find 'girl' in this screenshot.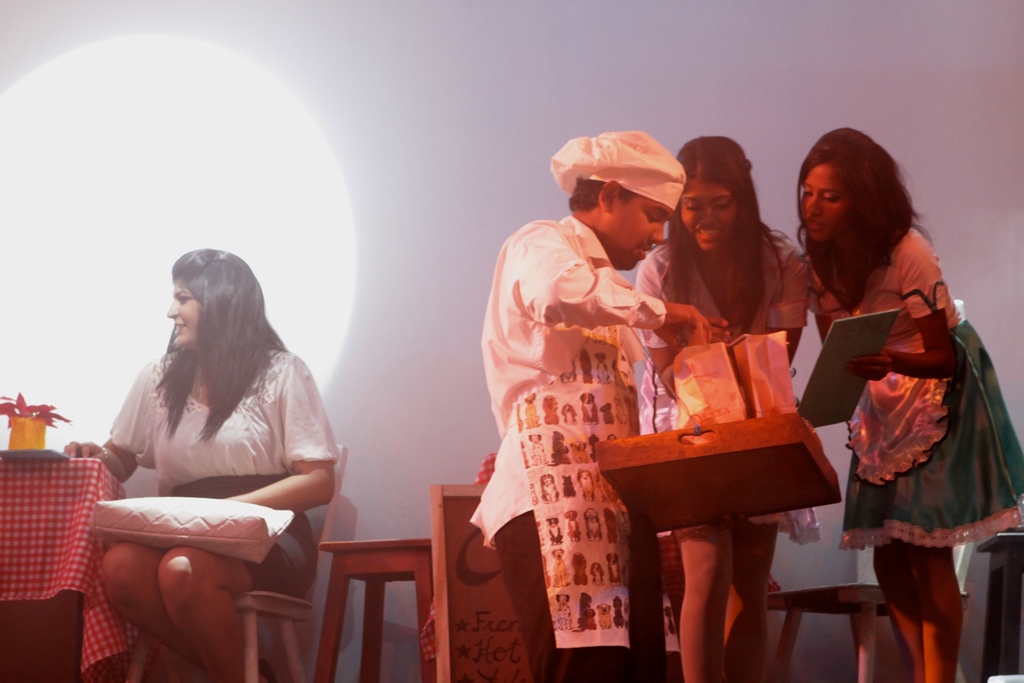
The bounding box for 'girl' is Rect(639, 135, 846, 679).
